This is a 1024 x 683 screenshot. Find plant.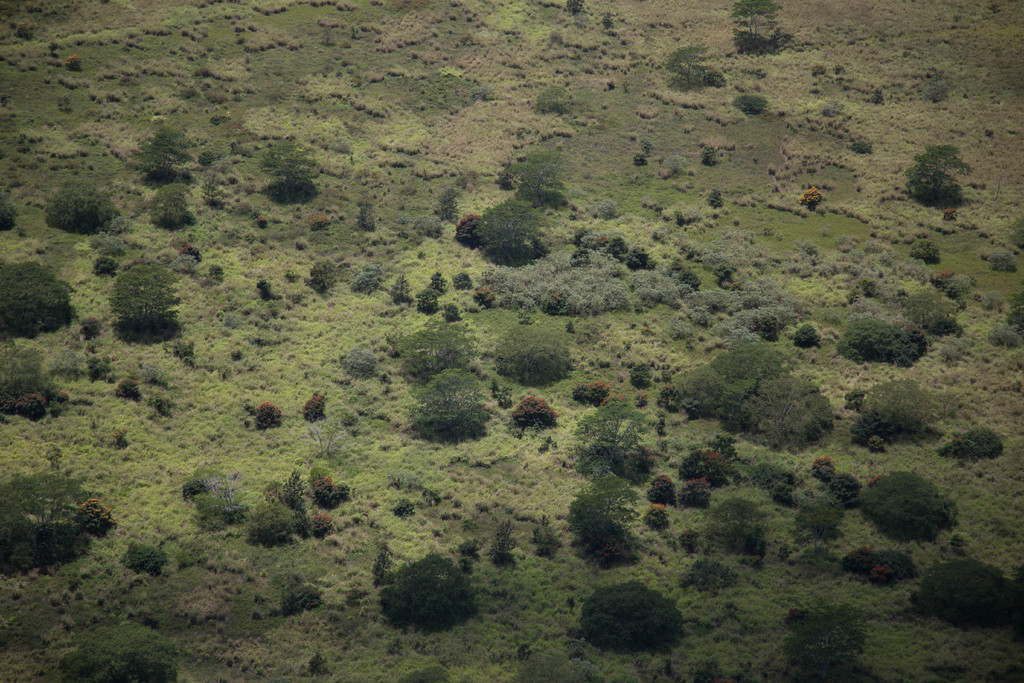
Bounding box: <region>706, 185, 731, 213</region>.
